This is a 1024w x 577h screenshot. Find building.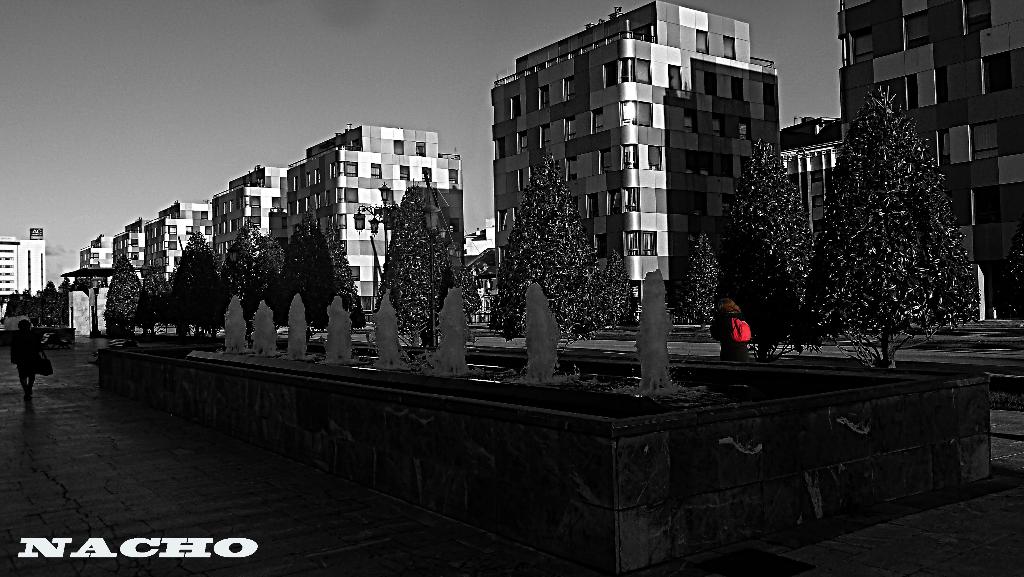
Bounding box: box=[833, 0, 1023, 321].
